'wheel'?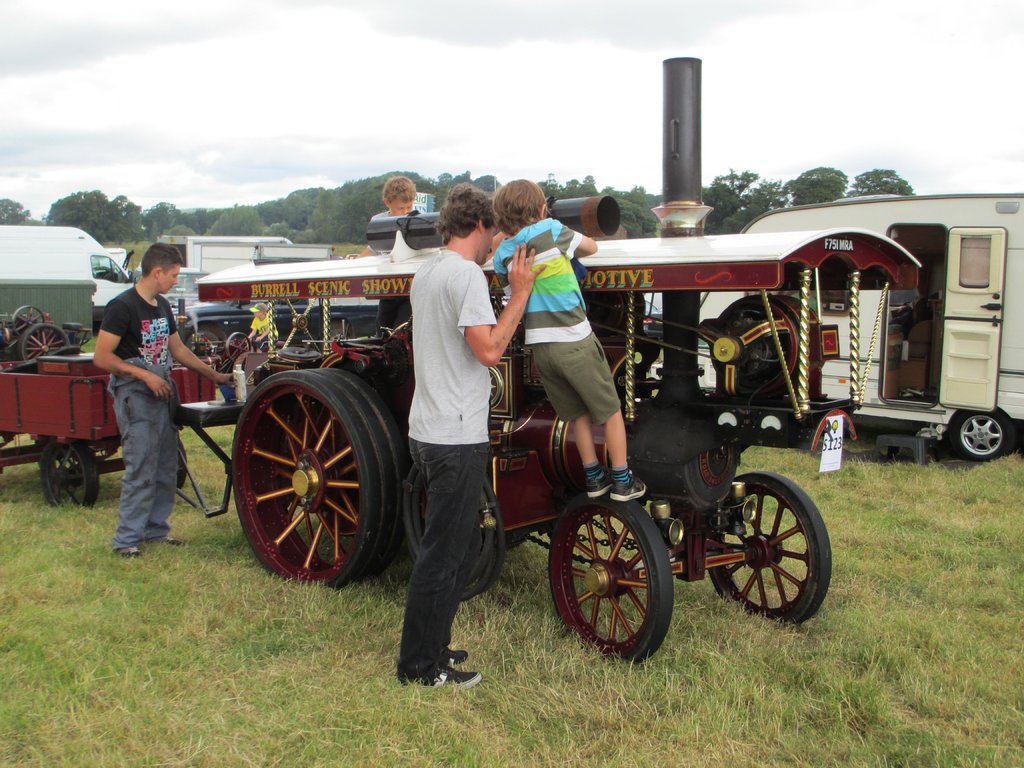
bbox(35, 442, 104, 512)
